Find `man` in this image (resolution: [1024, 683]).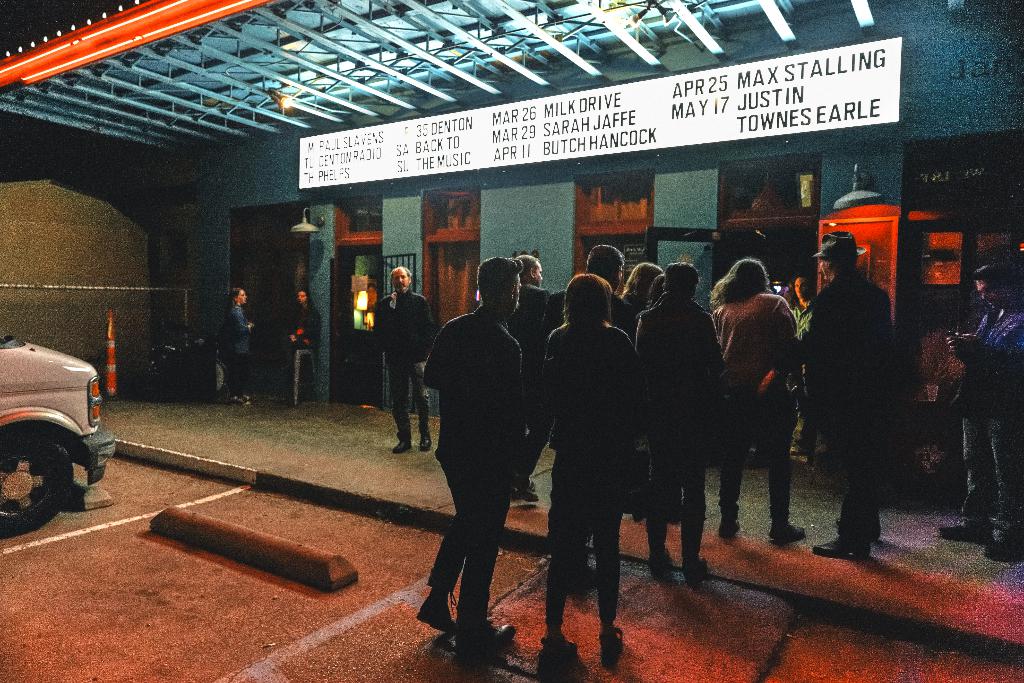
(552,243,636,582).
